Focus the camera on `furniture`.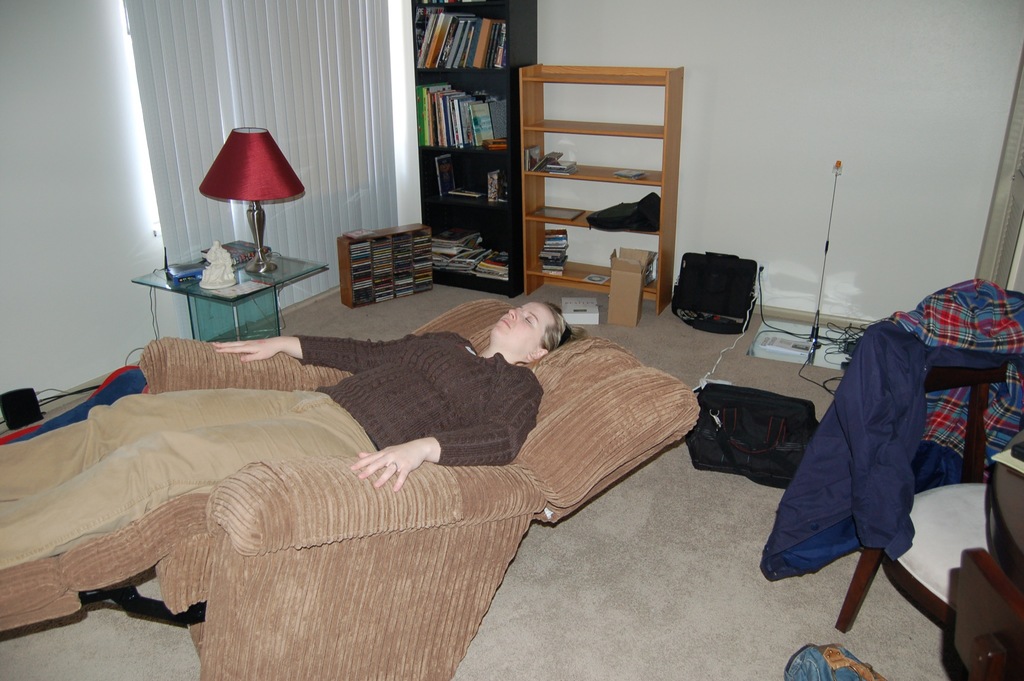
Focus region: BBox(945, 434, 1023, 680).
